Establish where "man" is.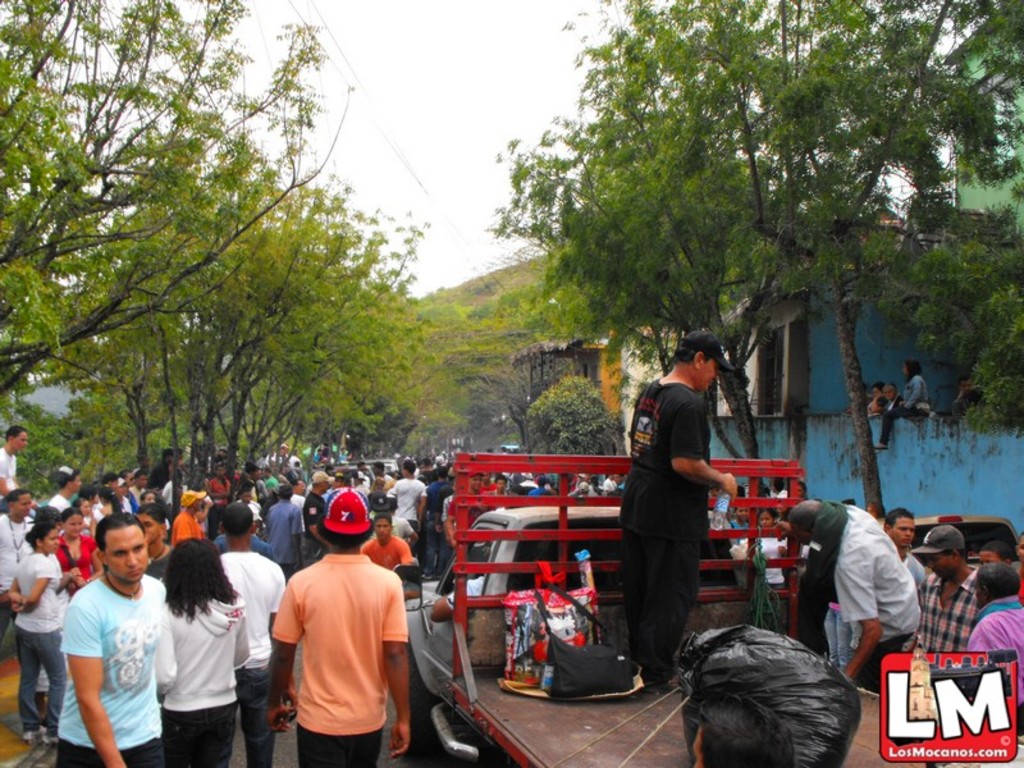
Established at [x1=259, y1=504, x2=416, y2=764].
